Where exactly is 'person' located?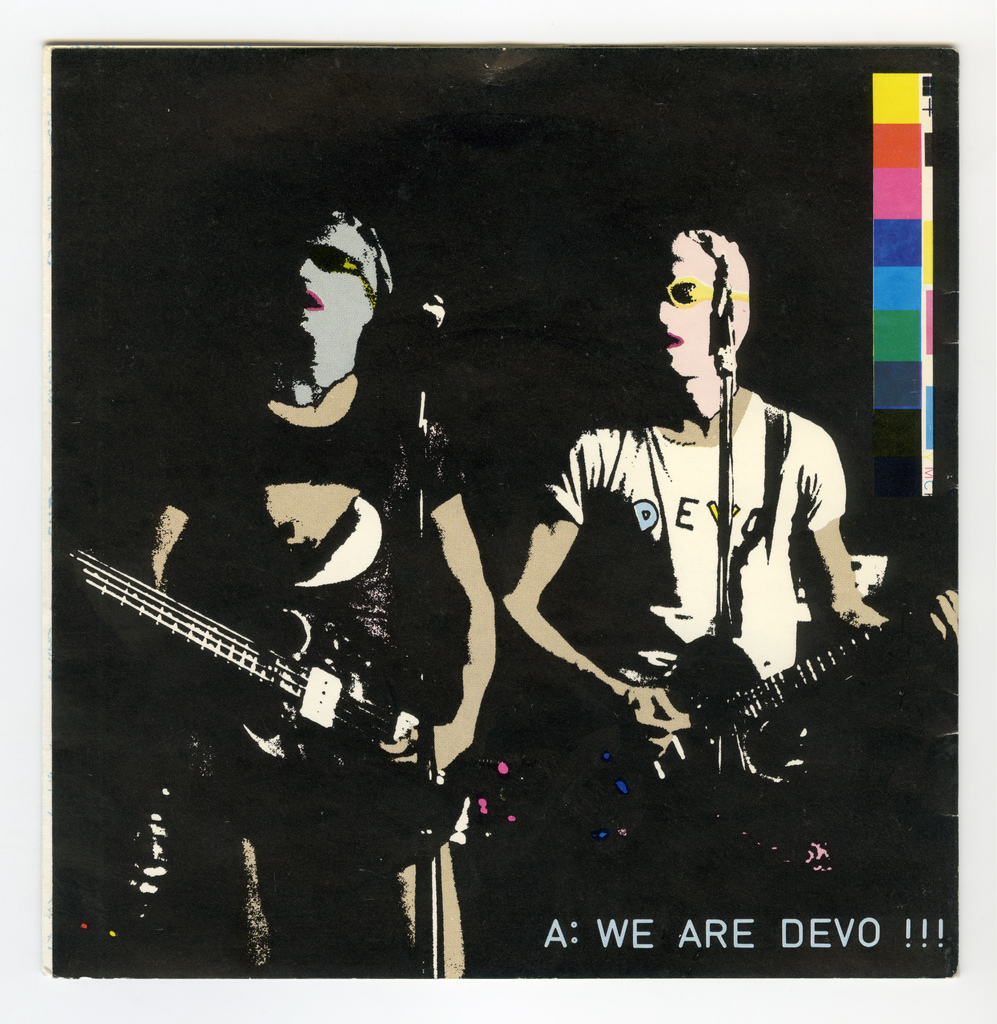
Its bounding box is pyautogui.locateOnScreen(145, 207, 502, 977).
